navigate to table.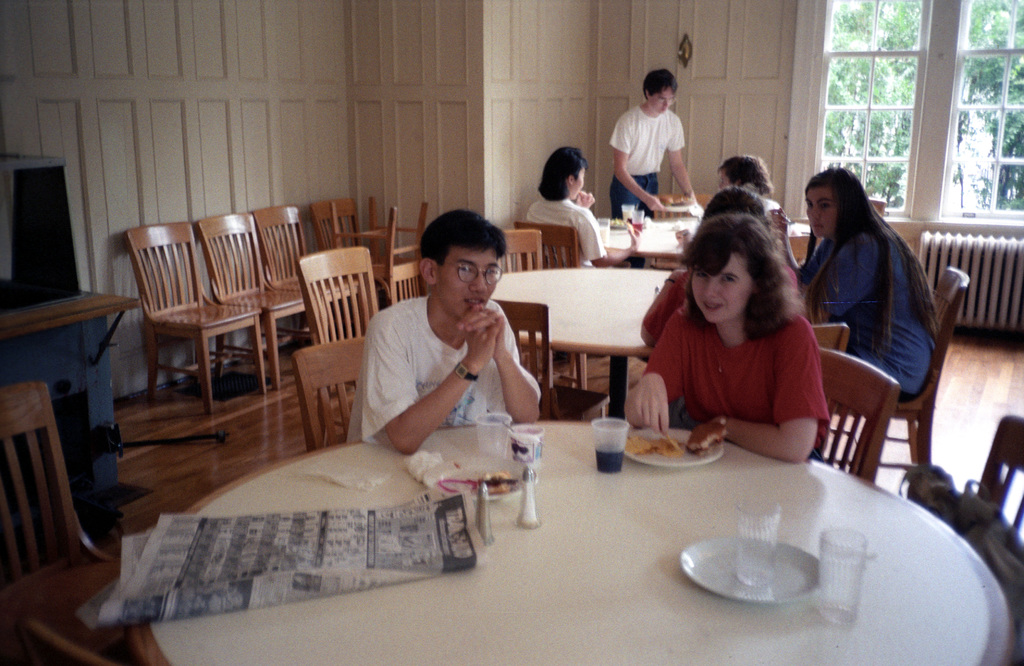
Navigation target: bbox(0, 289, 143, 510).
